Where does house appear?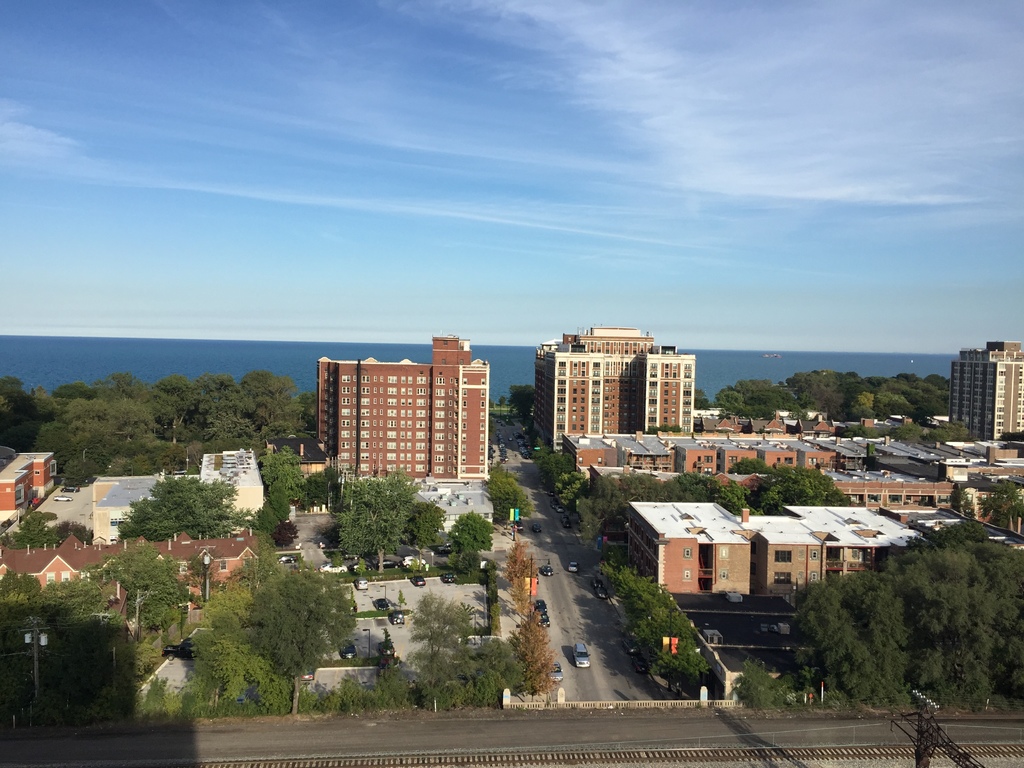
Appears at x1=6, y1=536, x2=39, y2=626.
